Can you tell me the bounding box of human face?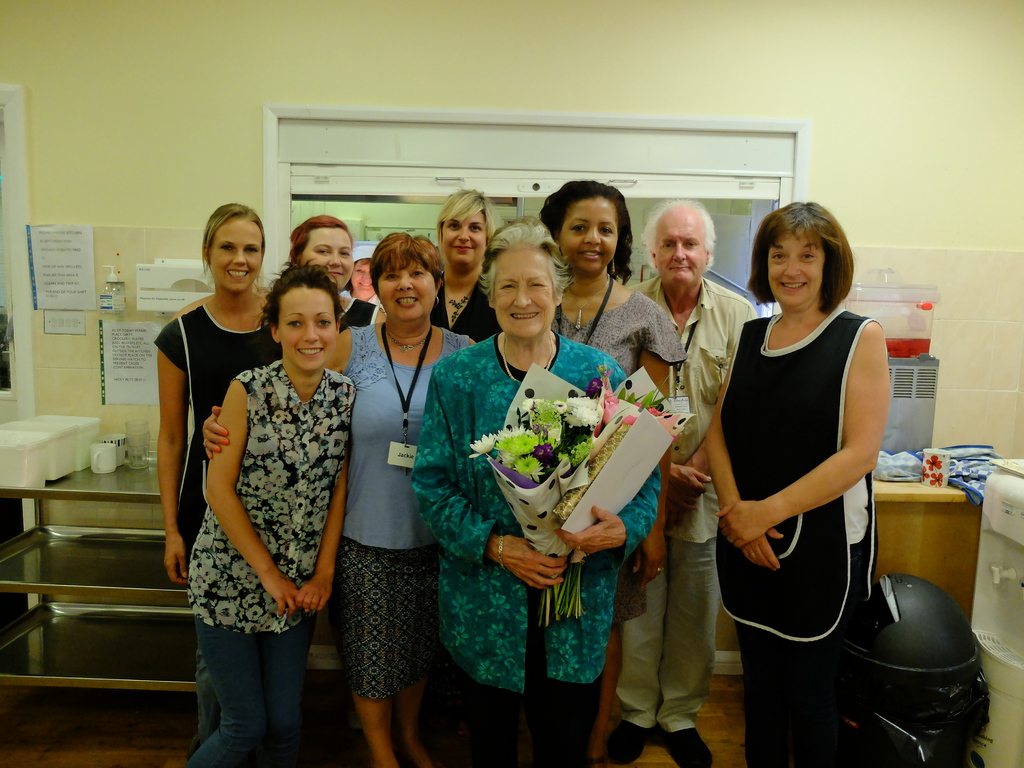
select_region(210, 220, 263, 292).
